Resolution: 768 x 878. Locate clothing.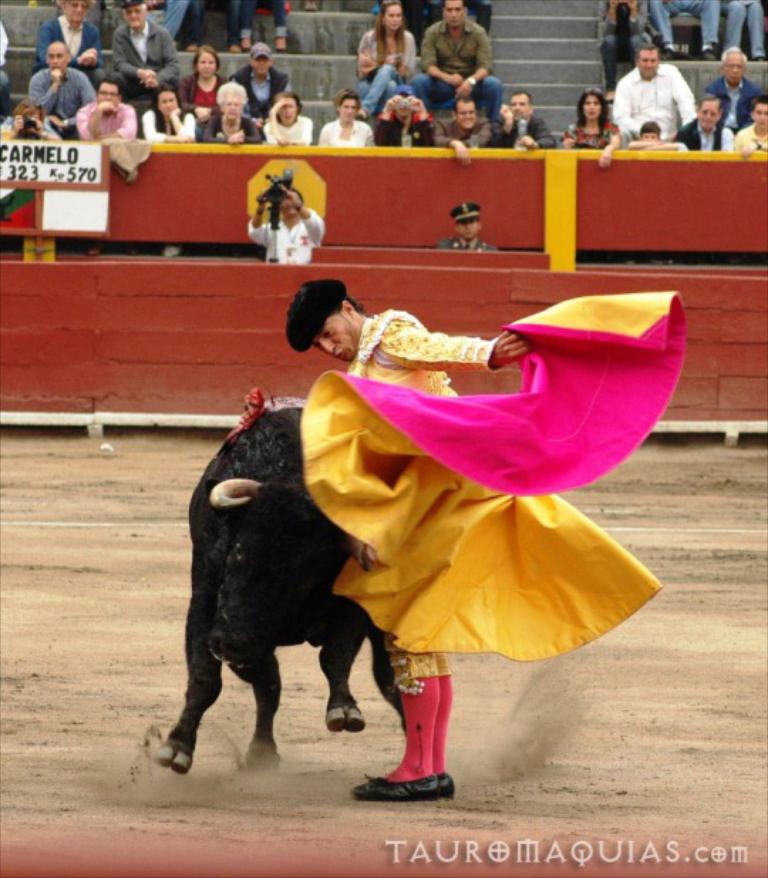
bbox(144, 100, 193, 134).
